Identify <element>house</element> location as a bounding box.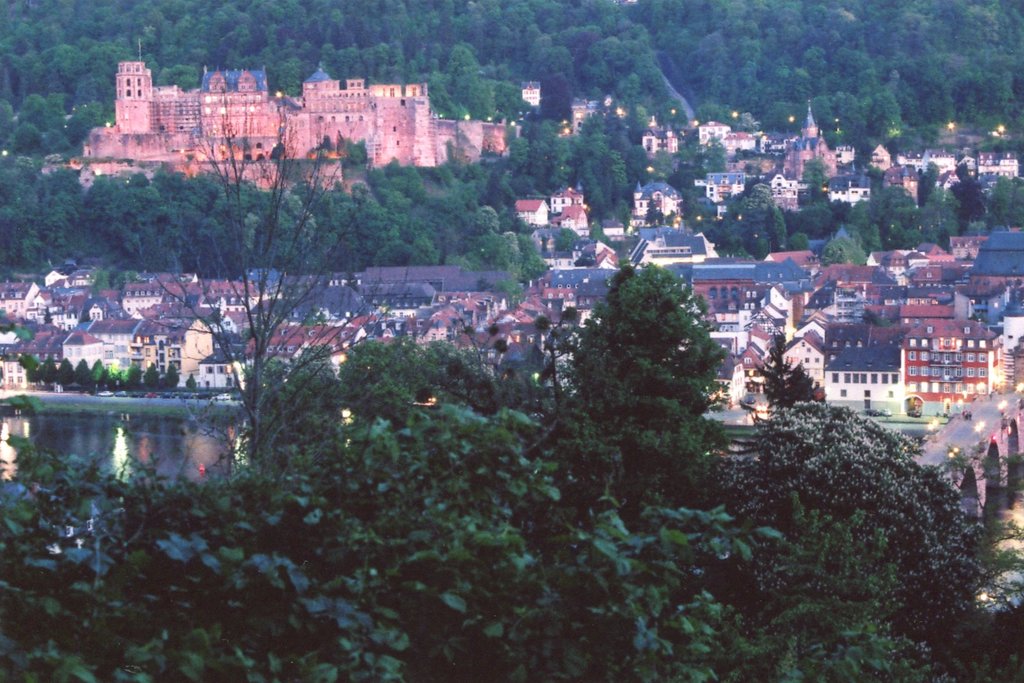
bbox(23, 324, 65, 377).
